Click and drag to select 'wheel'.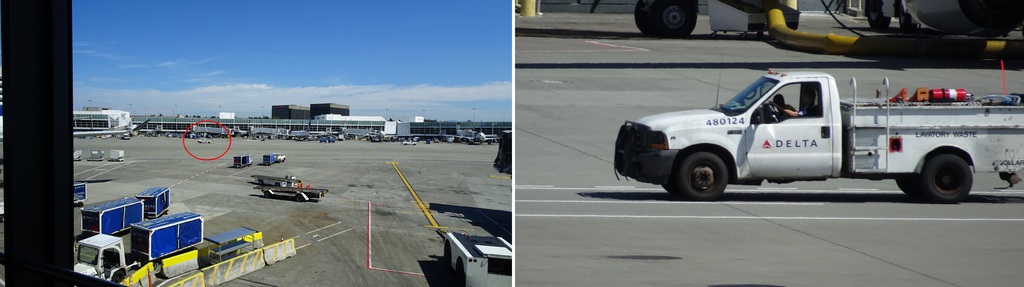
Selection: bbox=[111, 270, 124, 281].
